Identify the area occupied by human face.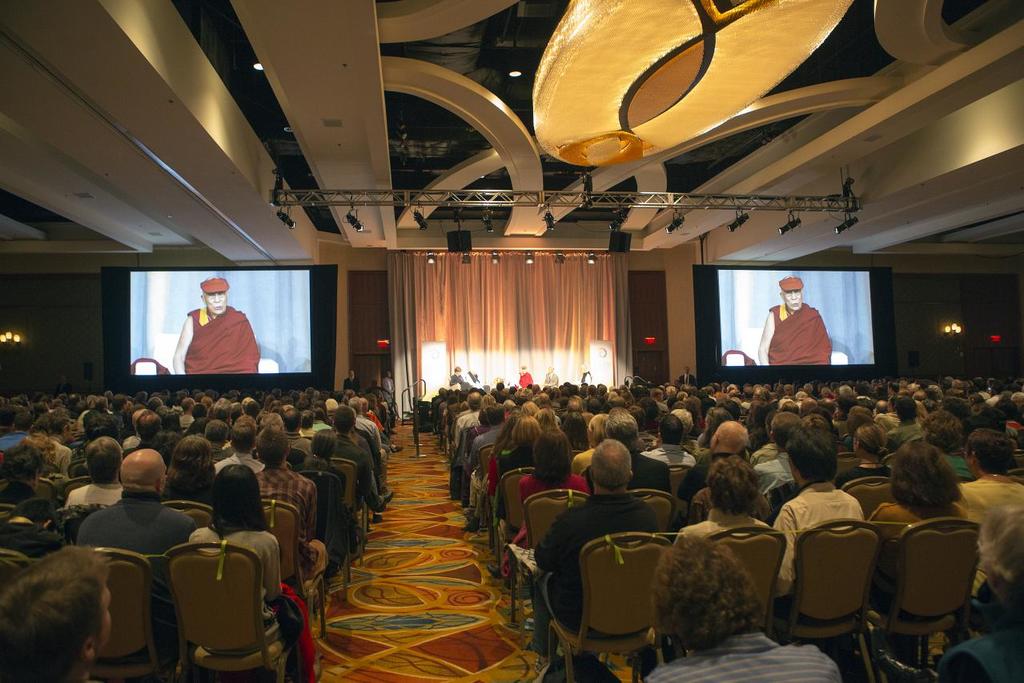
Area: select_region(653, 530, 768, 653).
